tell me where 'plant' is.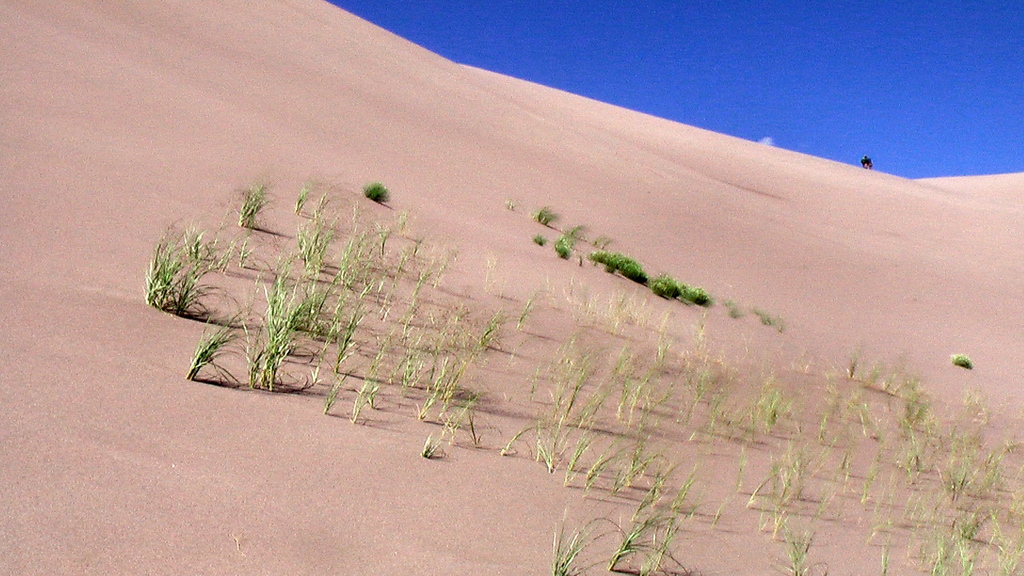
'plant' is at bbox=[593, 235, 614, 244].
